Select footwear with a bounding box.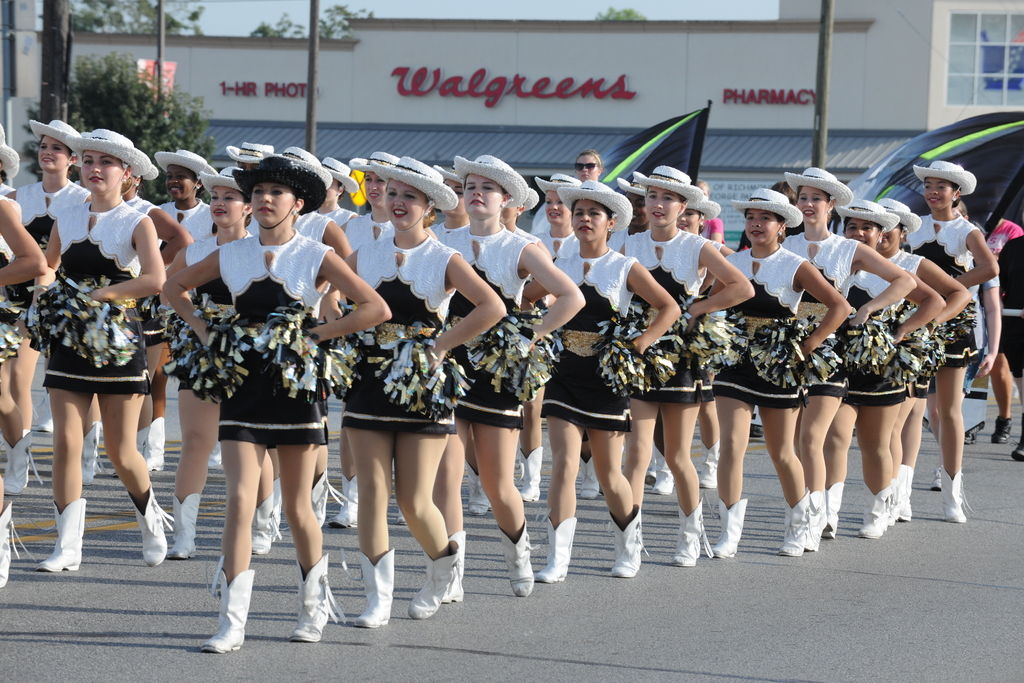
(left=712, top=495, right=750, bottom=561).
